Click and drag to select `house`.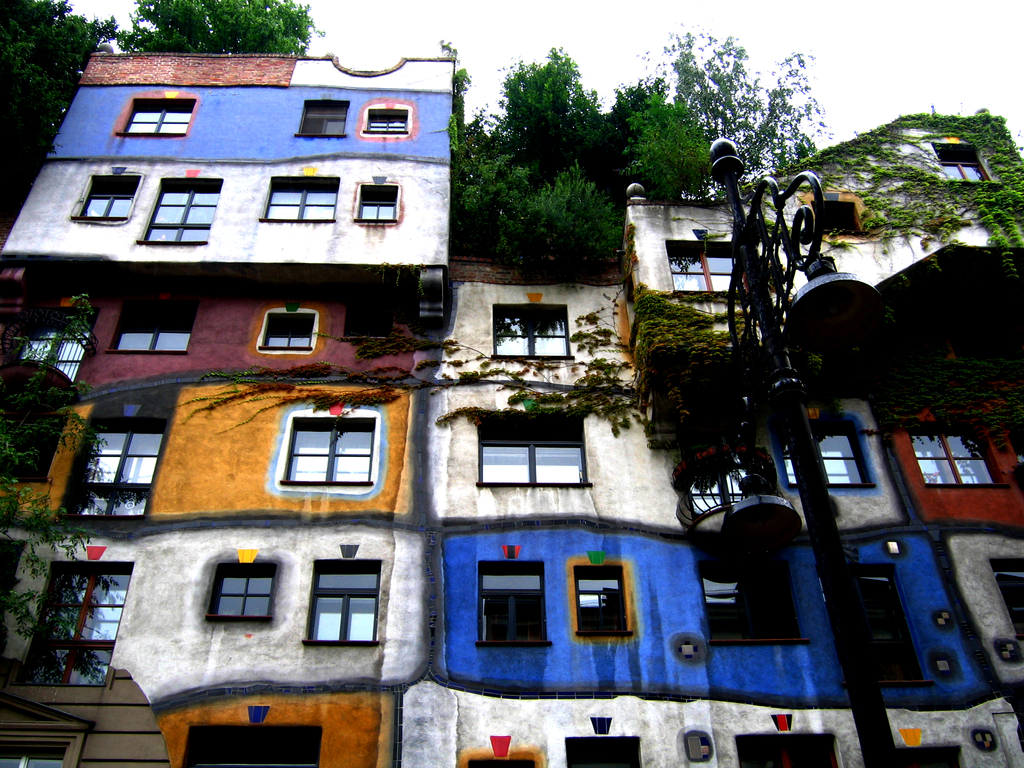
Selection: Rect(13, 45, 453, 767).
